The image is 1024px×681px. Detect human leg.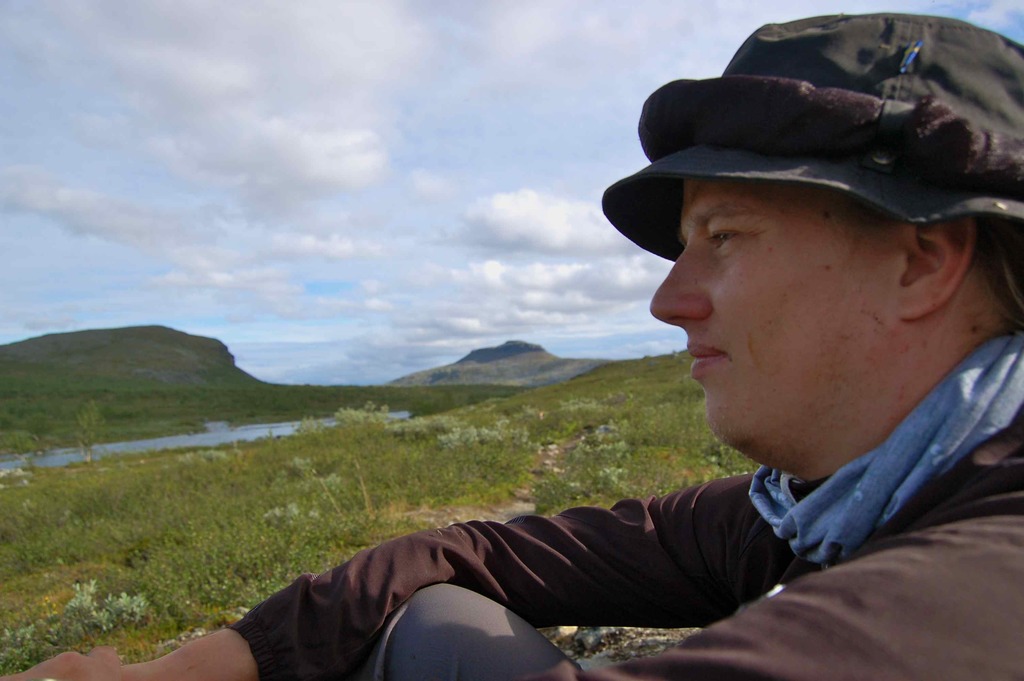
Detection: bbox(653, 187, 904, 430).
